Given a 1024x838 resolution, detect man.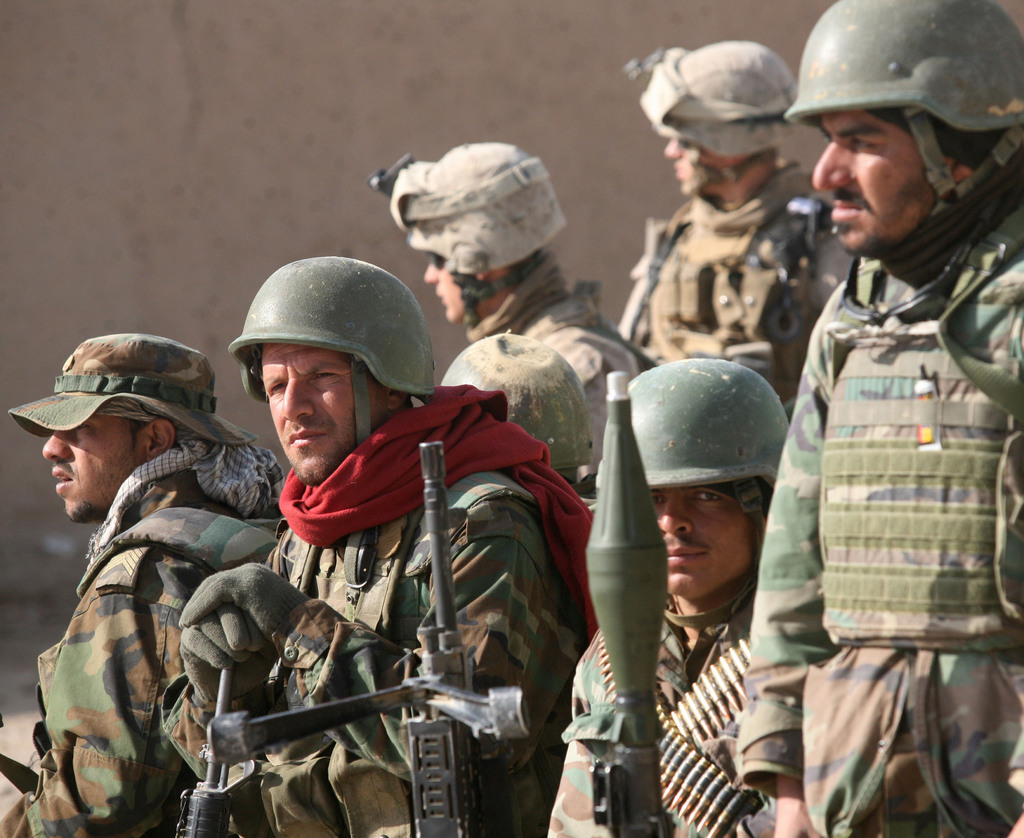
[159,256,597,837].
